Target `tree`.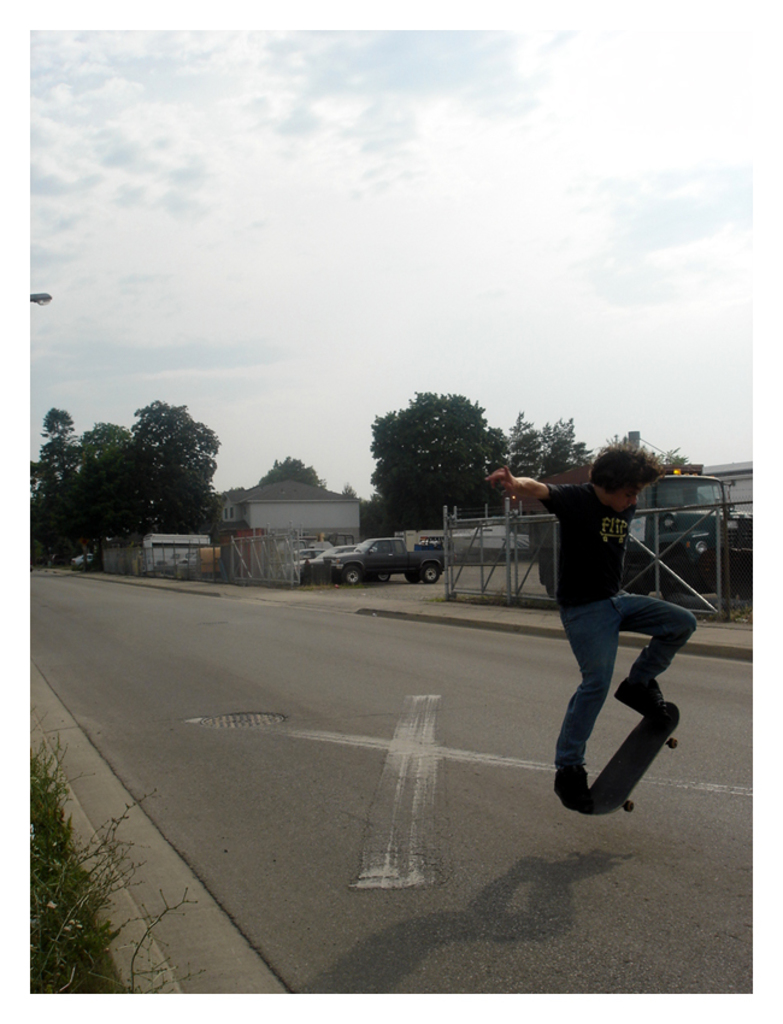
Target region: Rect(354, 482, 417, 541).
